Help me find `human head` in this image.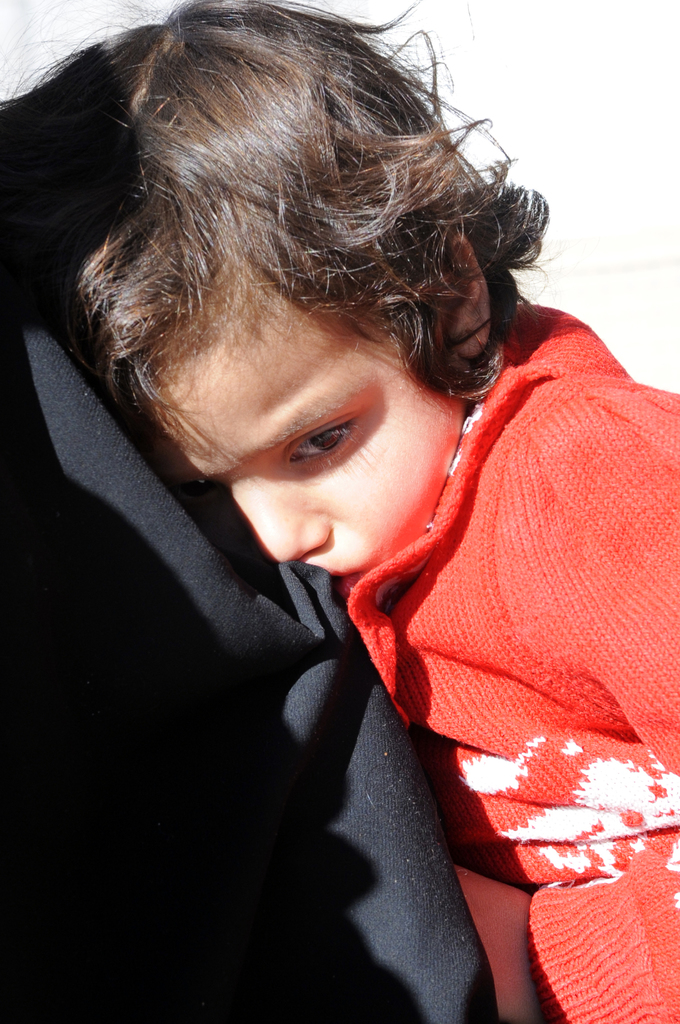
Found it: {"left": 75, "top": 8, "right": 547, "bottom": 608}.
